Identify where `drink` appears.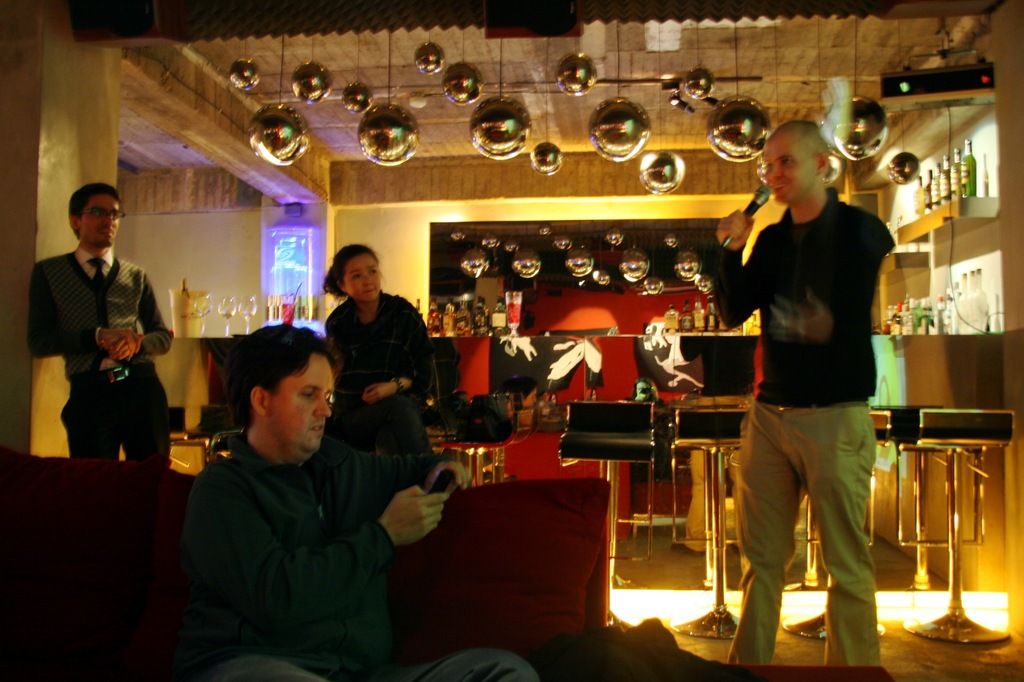
Appears at l=676, t=296, r=695, b=333.
